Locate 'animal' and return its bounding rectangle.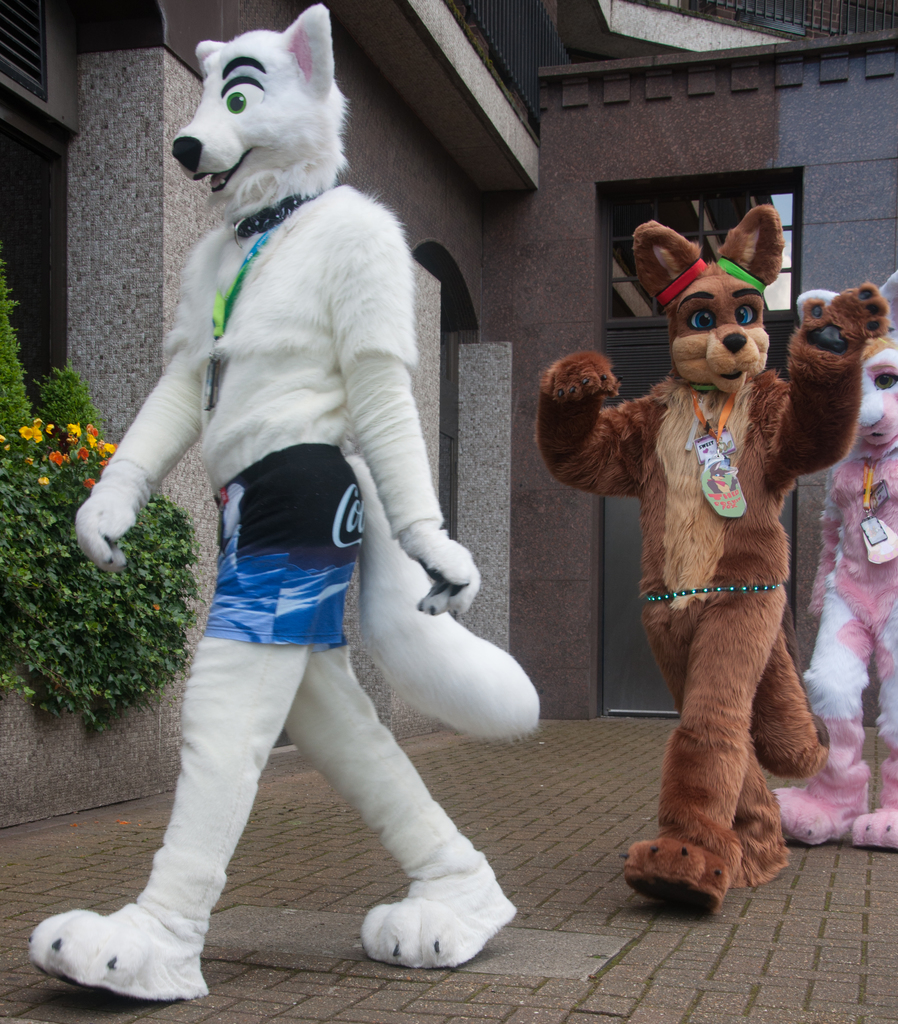
{"left": 766, "top": 266, "right": 897, "bottom": 851}.
